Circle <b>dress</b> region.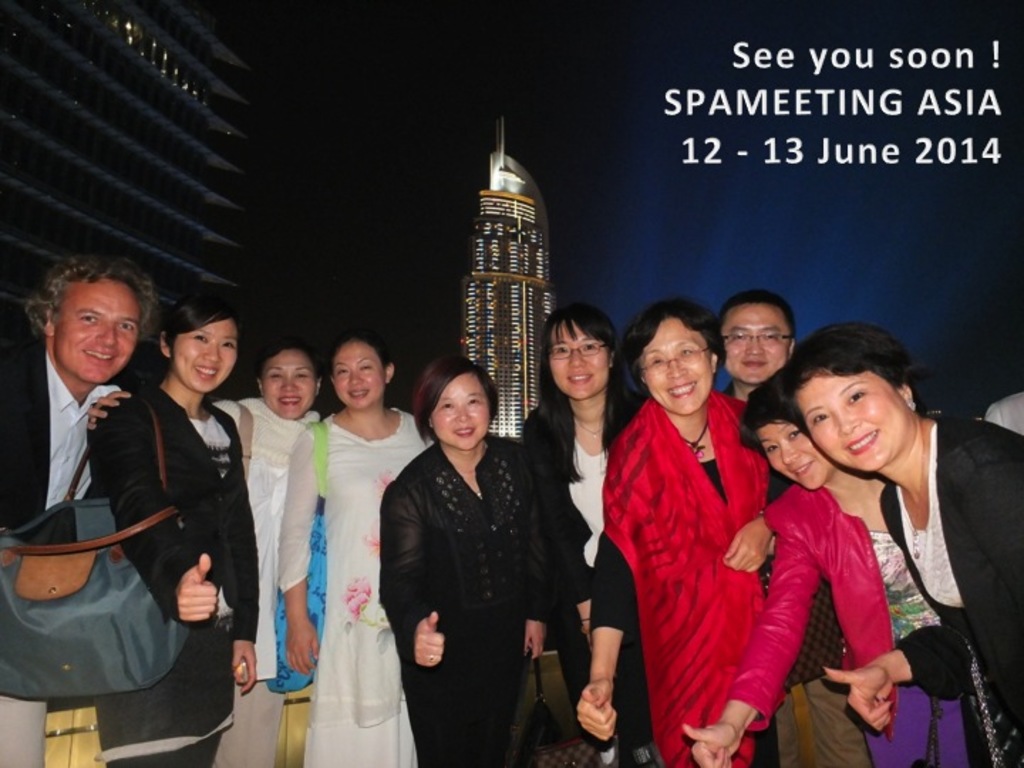
Region: bbox(85, 410, 242, 767).
